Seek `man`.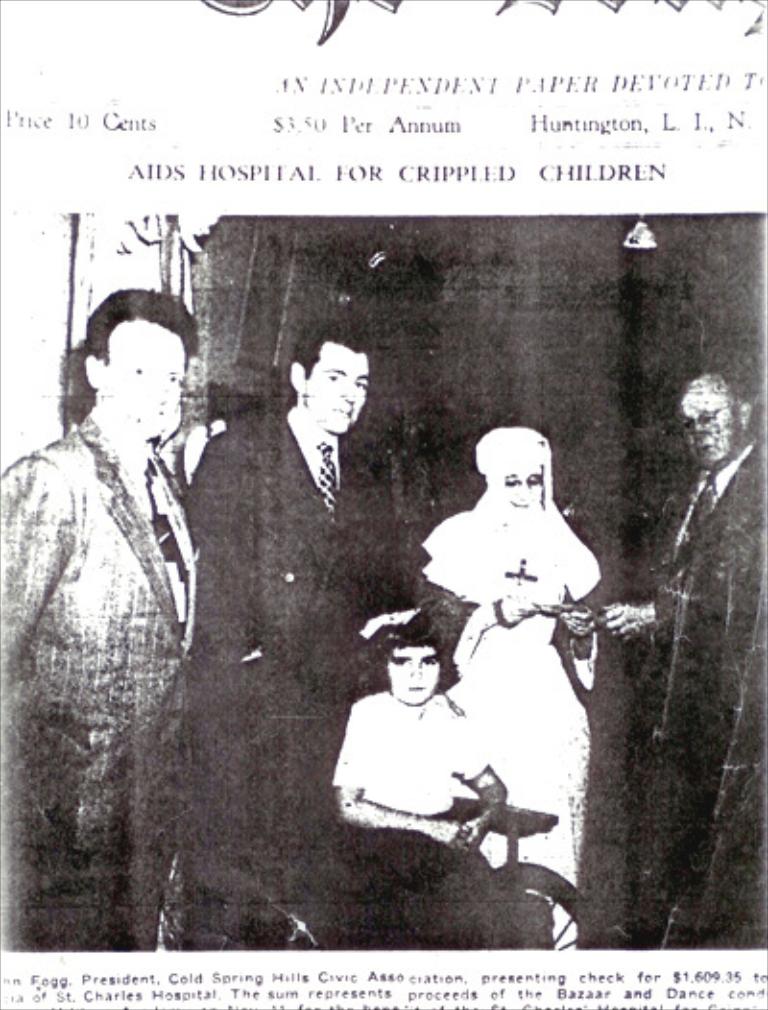
(left=186, top=326, right=413, bottom=778).
